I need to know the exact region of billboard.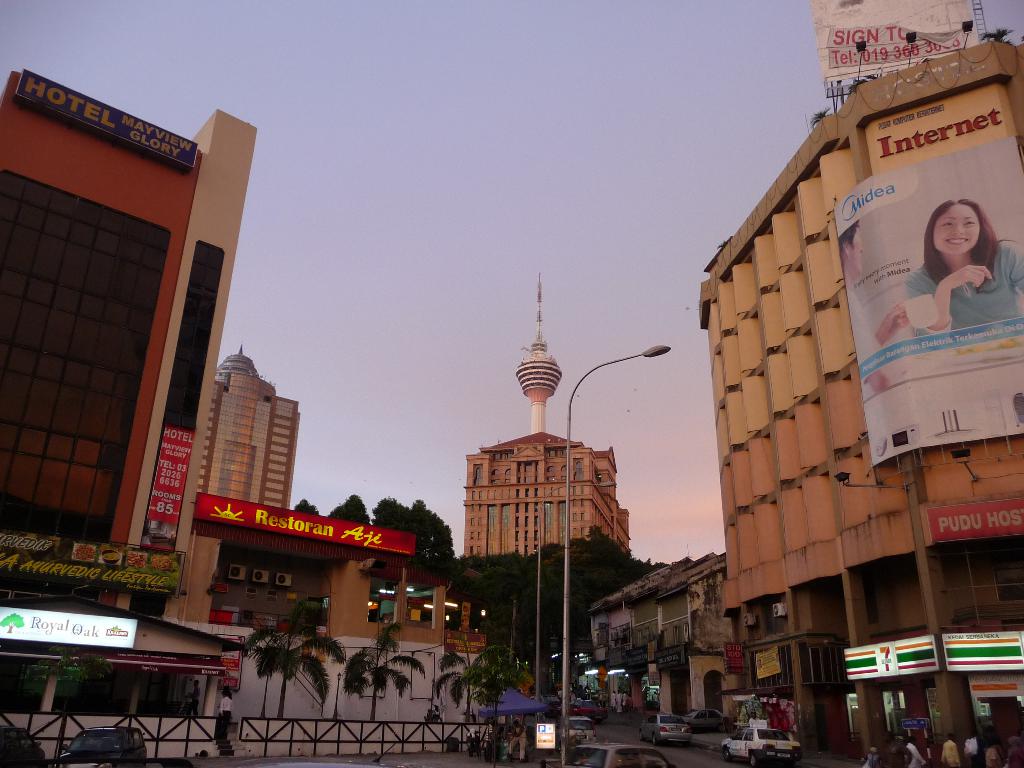
Region: bbox(933, 497, 1023, 544).
